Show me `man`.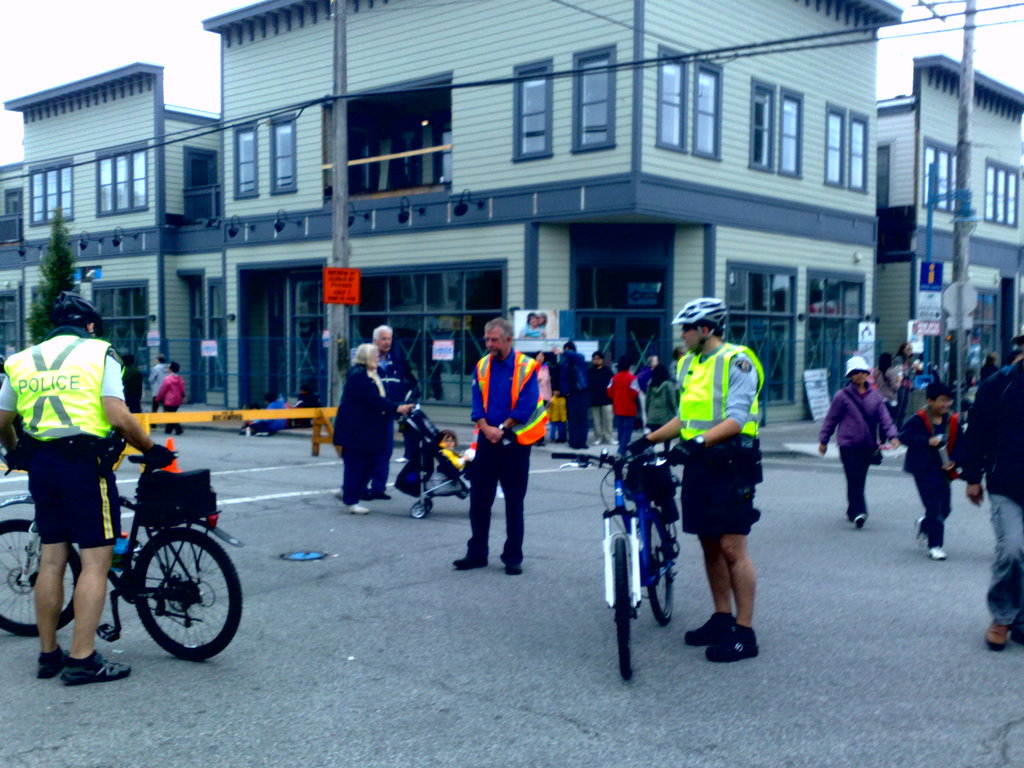
`man` is here: box=[628, 298, 769, 662].
